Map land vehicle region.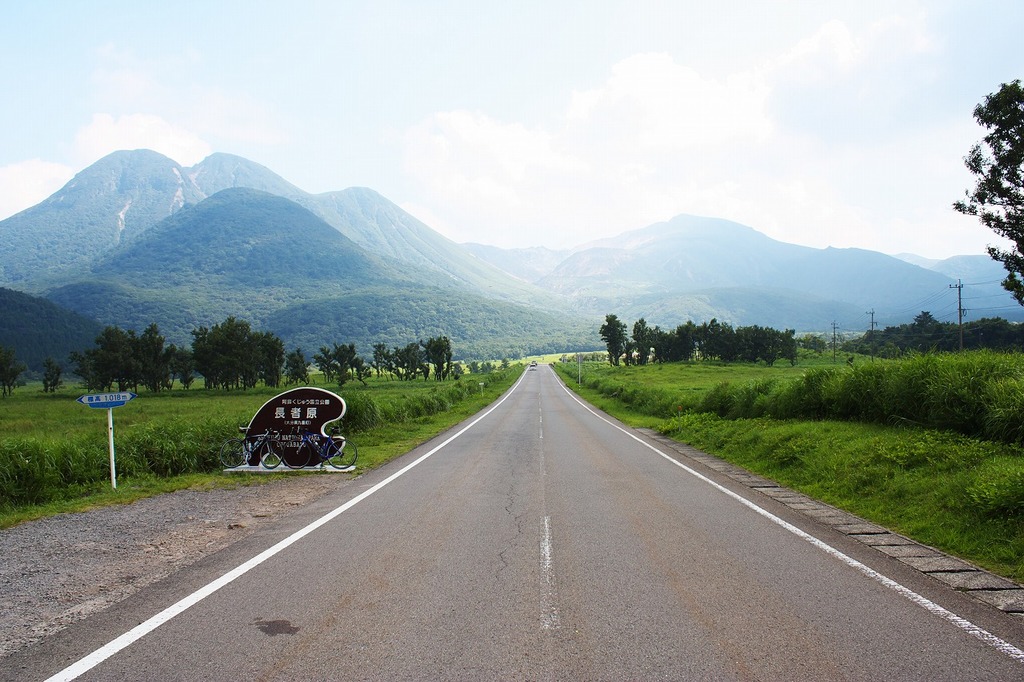
Mapped to 282/430/355/466.
